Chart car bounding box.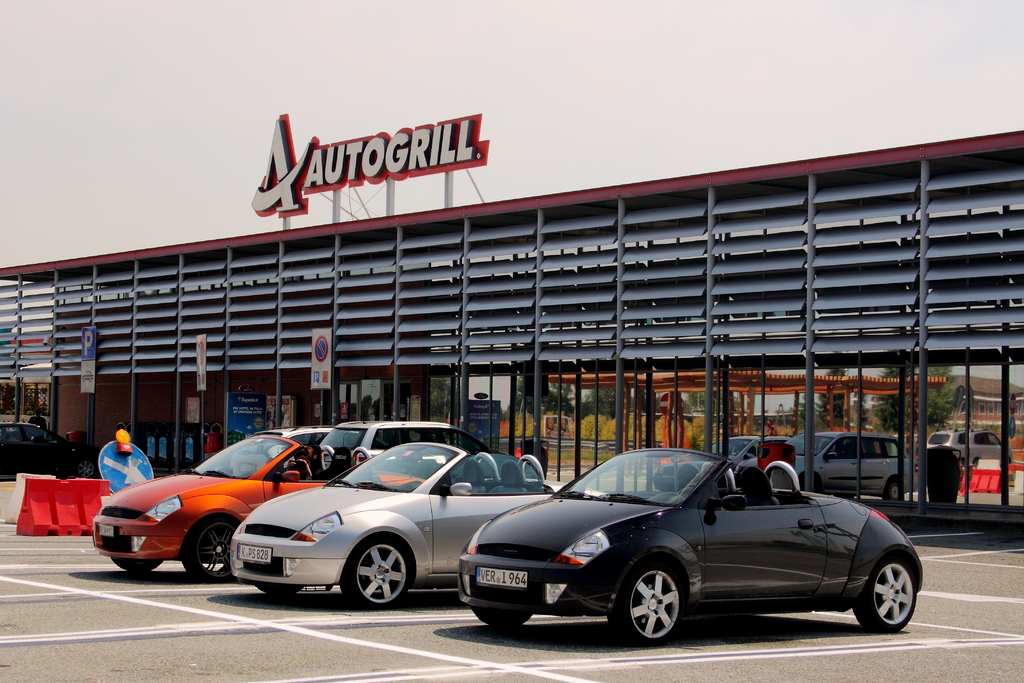
Charted: {"left": 231, "top": 441, "right": 559, "bottom": 608}.
